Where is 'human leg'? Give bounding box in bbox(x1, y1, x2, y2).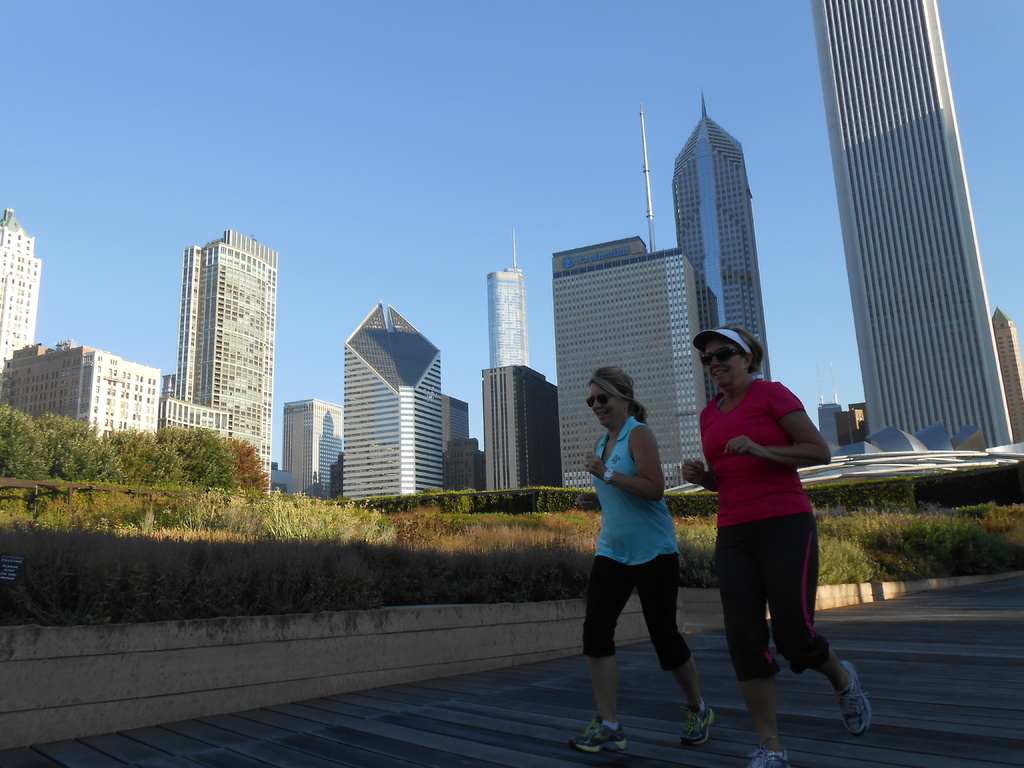
bbox(570, 554, 636, 753).
